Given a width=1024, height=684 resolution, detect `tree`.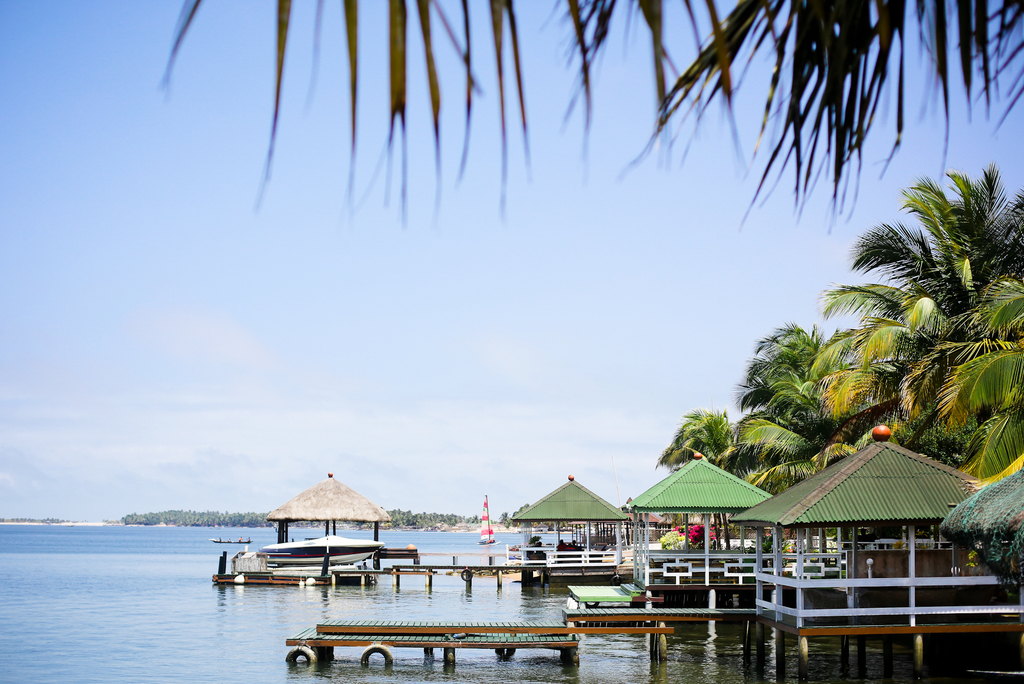
rect(147, 0, 1023, 241).
